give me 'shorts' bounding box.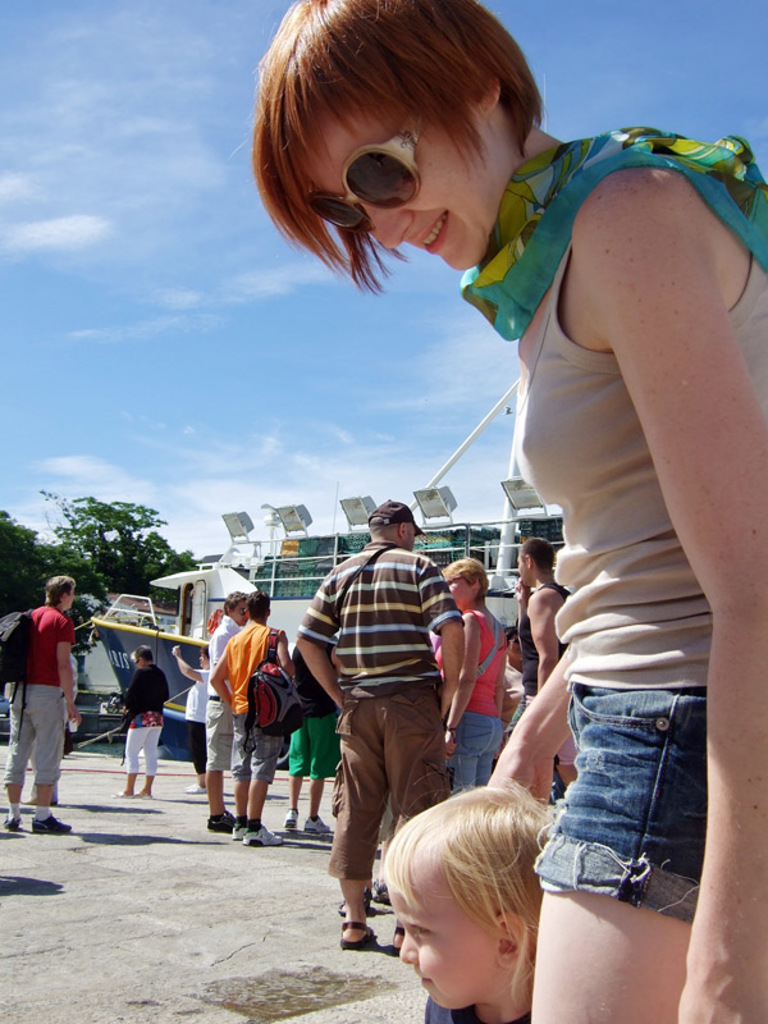
l=531, t=685, r=707, b=924.
